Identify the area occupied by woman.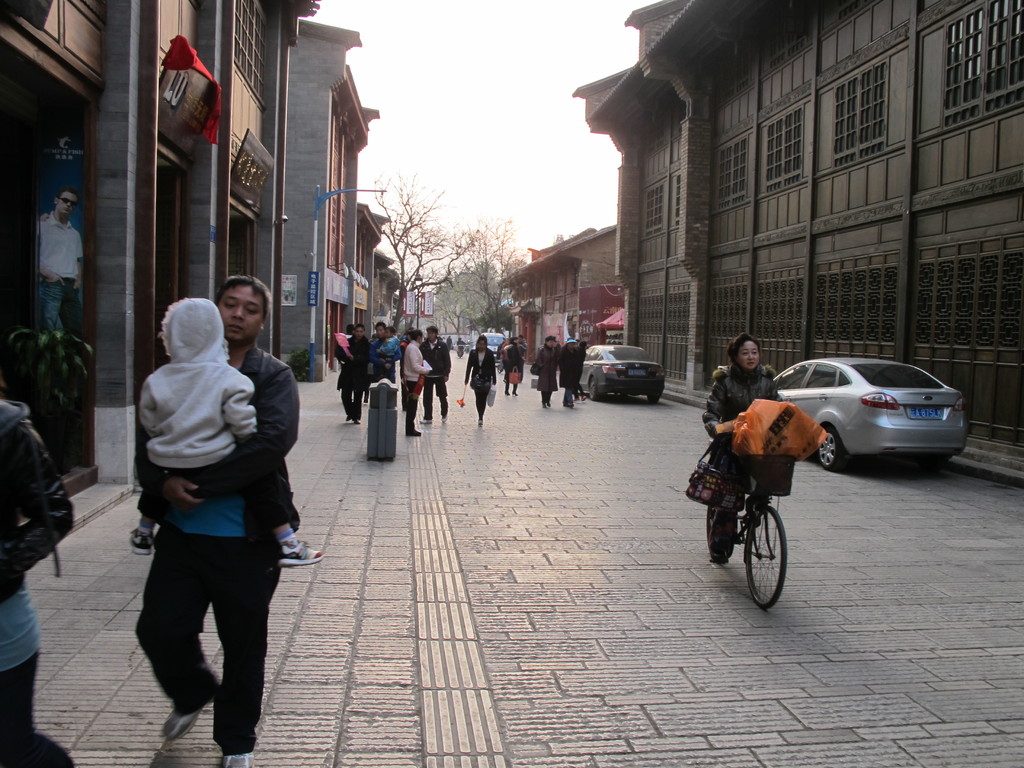
Area: (701, 331, 785, 538).
